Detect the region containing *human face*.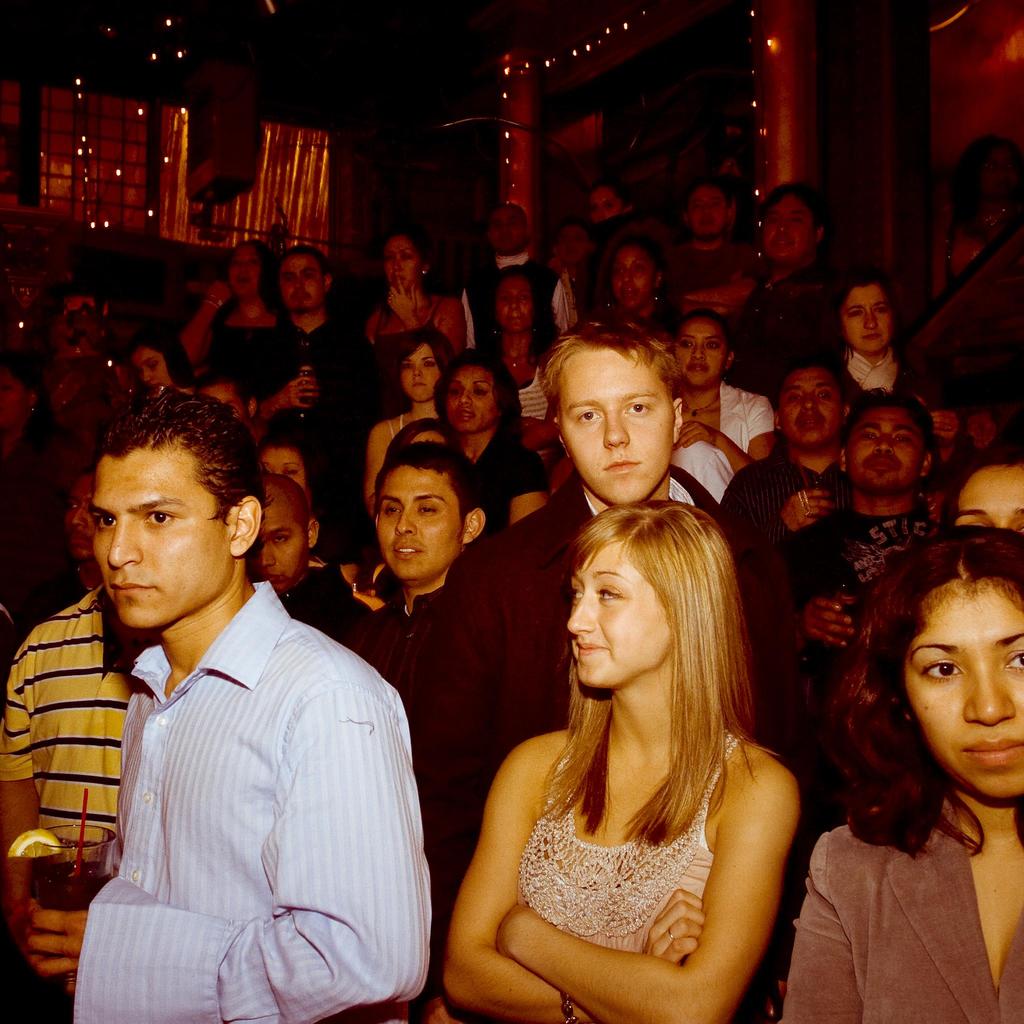
crop(276, 255, 326, 314).
